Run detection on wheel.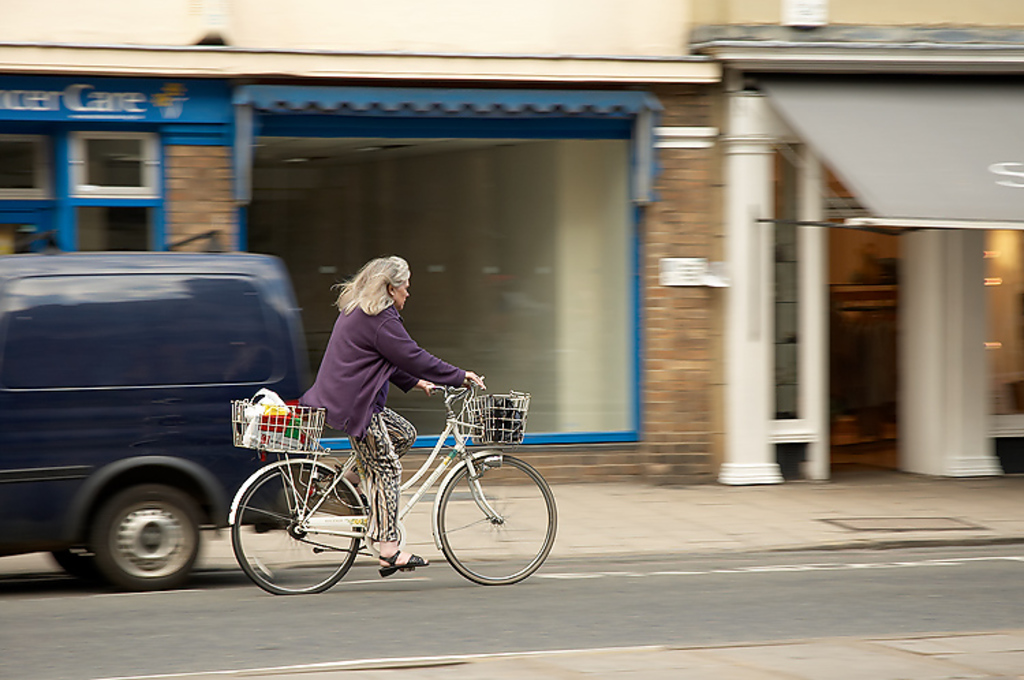
Result: box(231, 459, 366, 599).
